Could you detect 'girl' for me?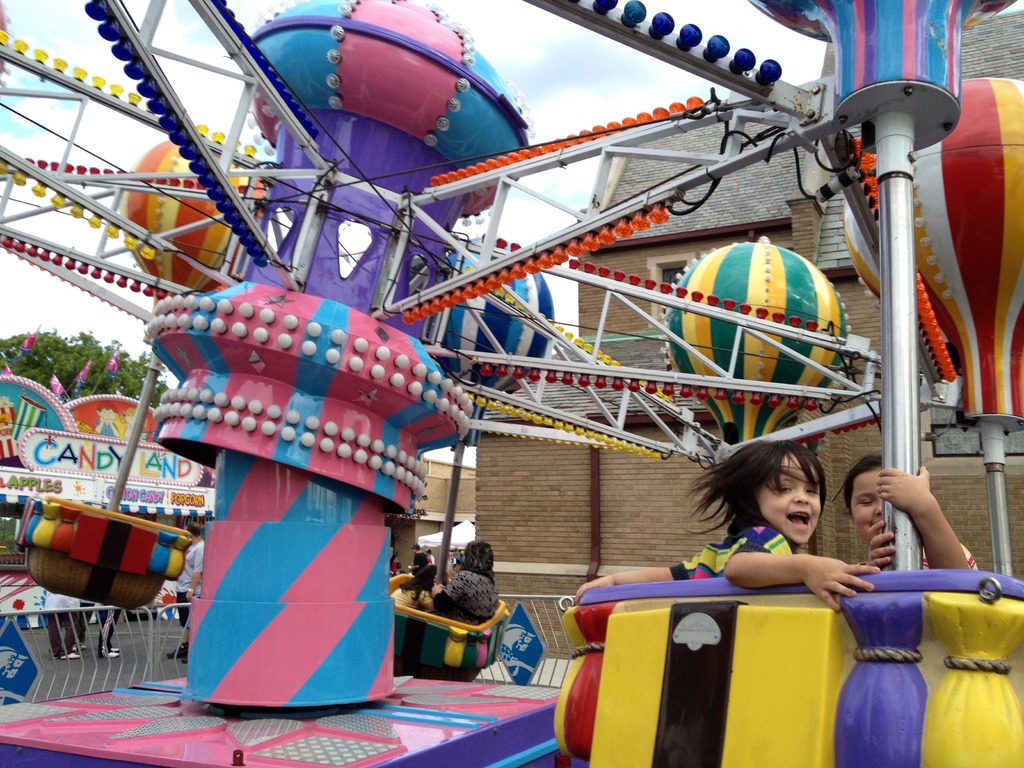
Detection result: <region>567, 434, 876, 611</region>.
